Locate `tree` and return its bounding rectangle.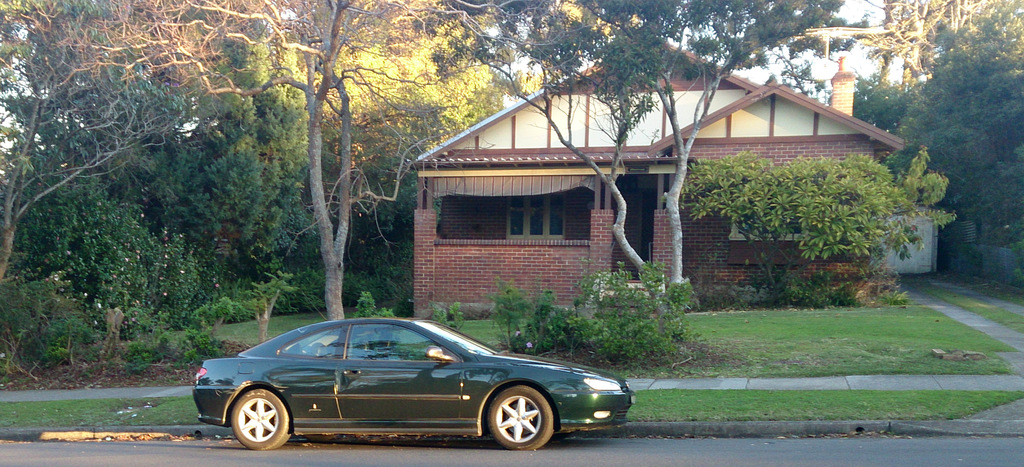
408:0:867:341.
